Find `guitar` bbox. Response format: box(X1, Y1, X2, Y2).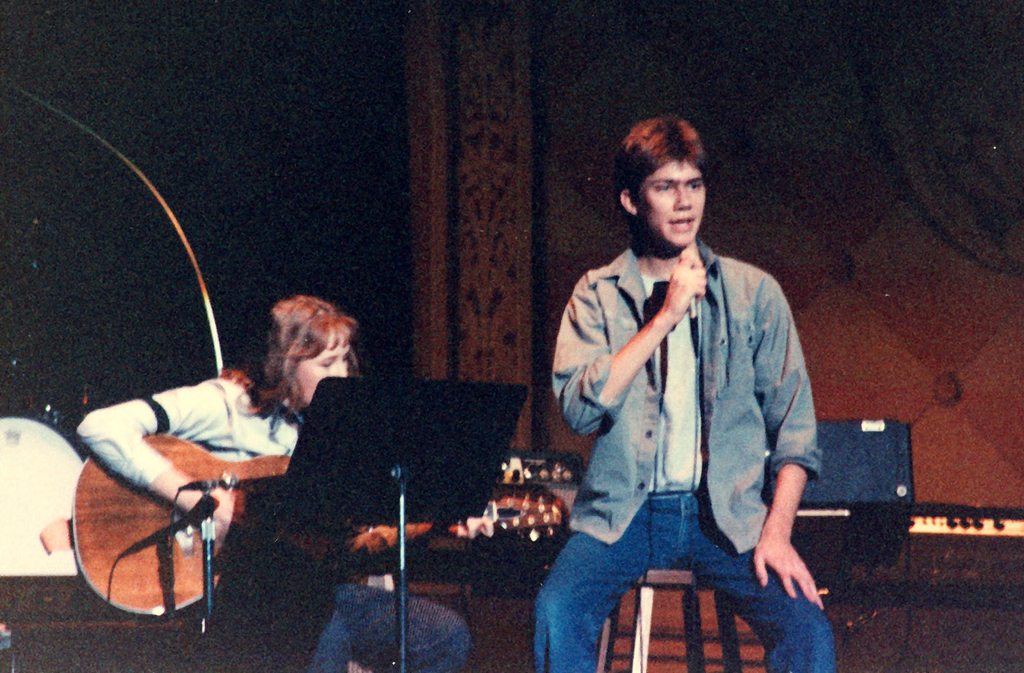
box(72, 434, 566, 626).
